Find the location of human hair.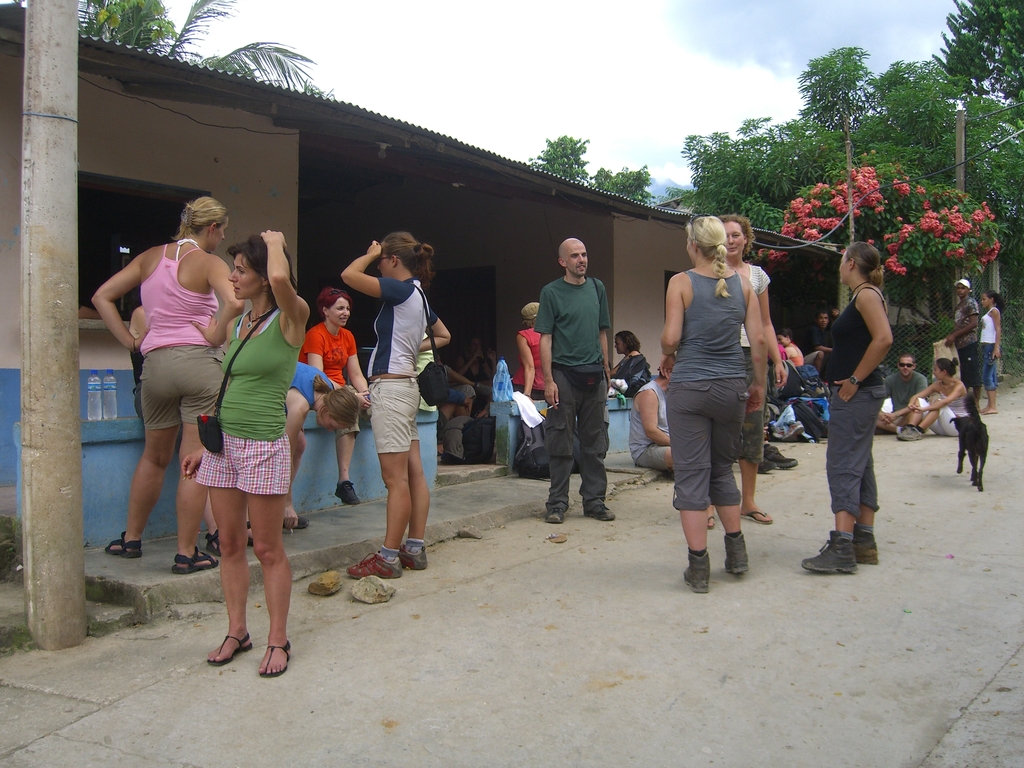
Location: bbox=[845, 241, 884, 288].
